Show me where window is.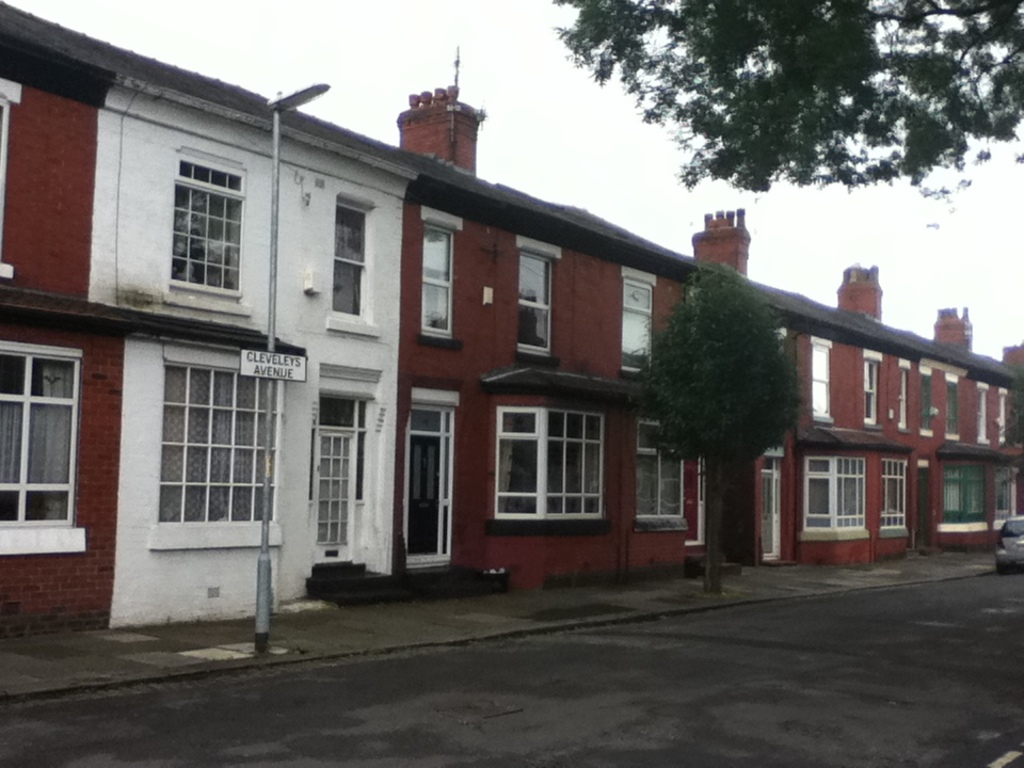
window is at l=309, t=367, r=368, b=551.
